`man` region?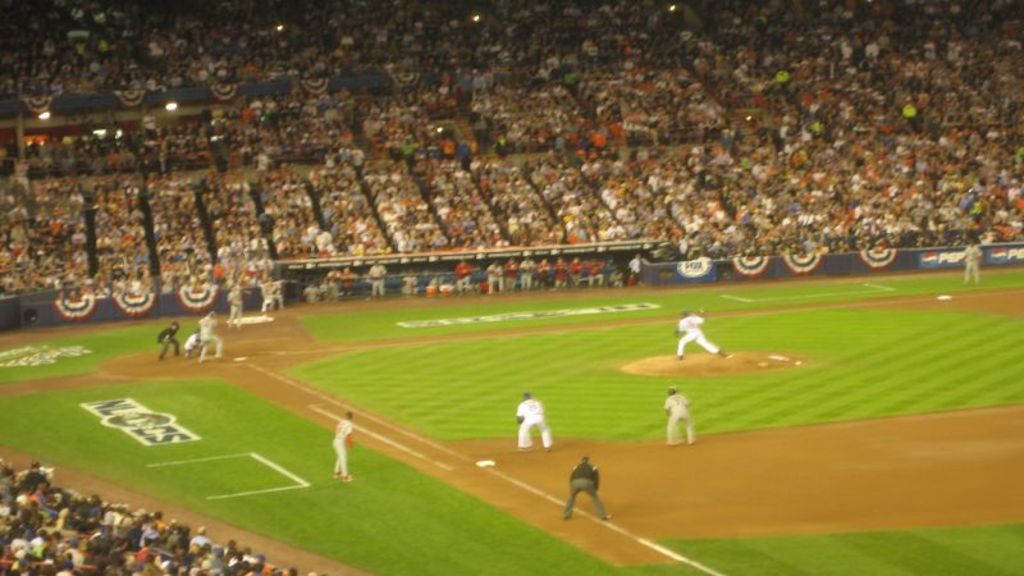
rect(675, 307, 730, 356)
